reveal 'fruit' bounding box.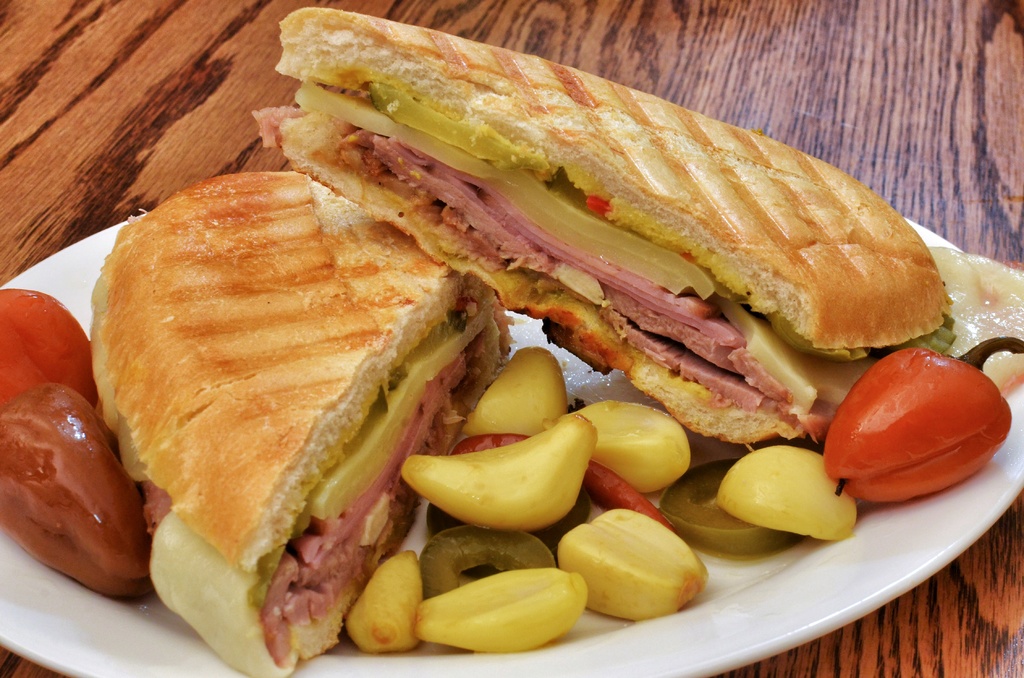
Revealed: detection(822, 348, 1011, 506).
